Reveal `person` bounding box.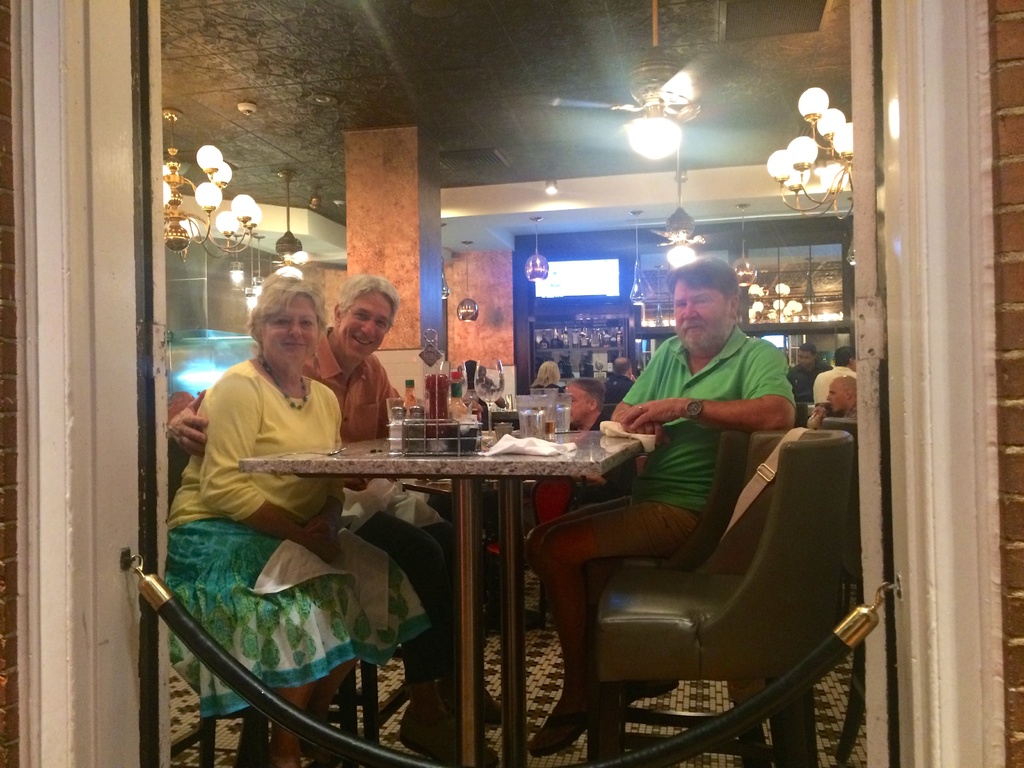
Revealed: locate(166, 280, 479, 765).
